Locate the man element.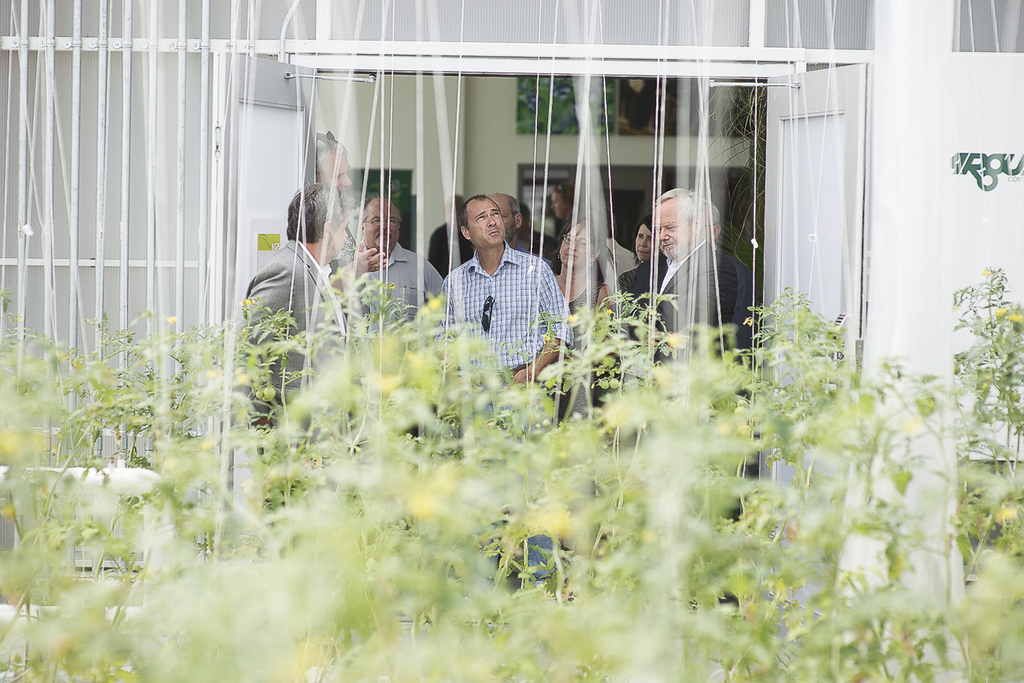
Element bbox: l=366, t=194, r=451, b=332.
